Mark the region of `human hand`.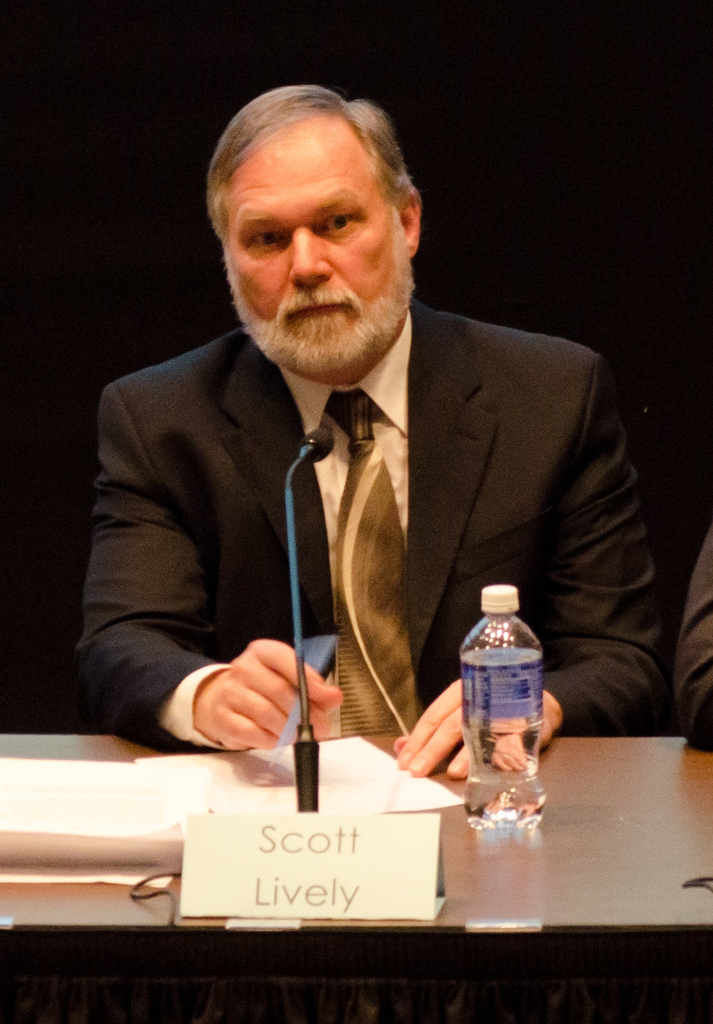
Region: box=[391, 676, 558, 785].
